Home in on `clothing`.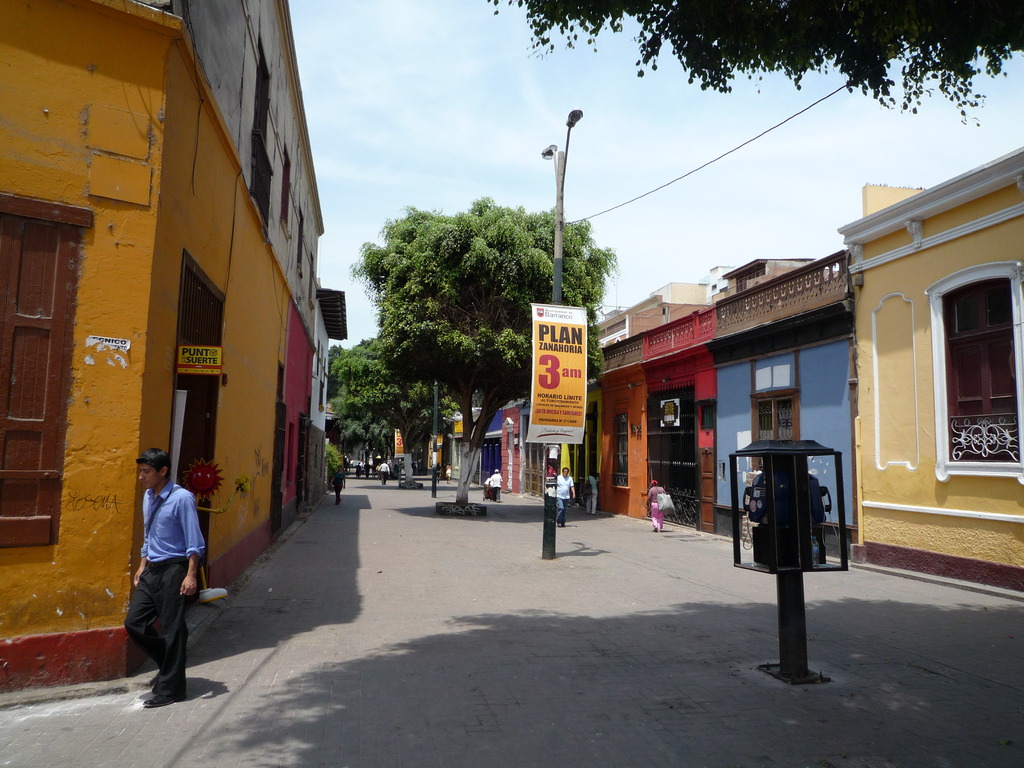
Homed in at 479, 473, 500, 498.
